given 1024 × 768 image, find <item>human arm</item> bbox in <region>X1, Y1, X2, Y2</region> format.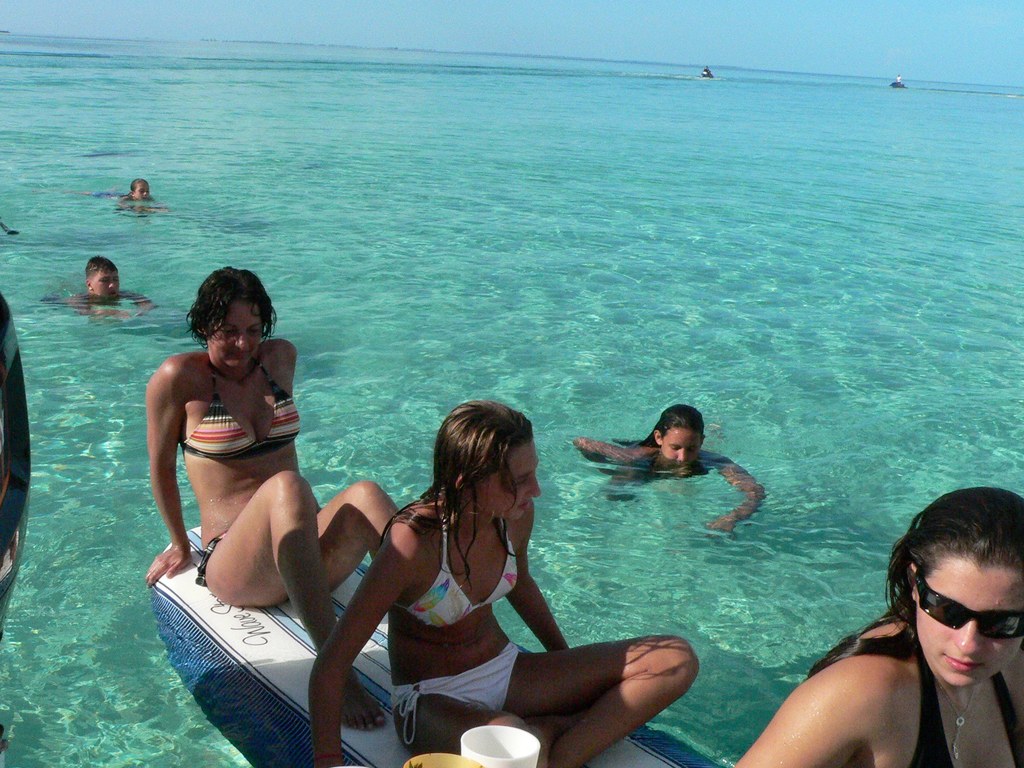
<region>707, 451, 767, 536</region>.
